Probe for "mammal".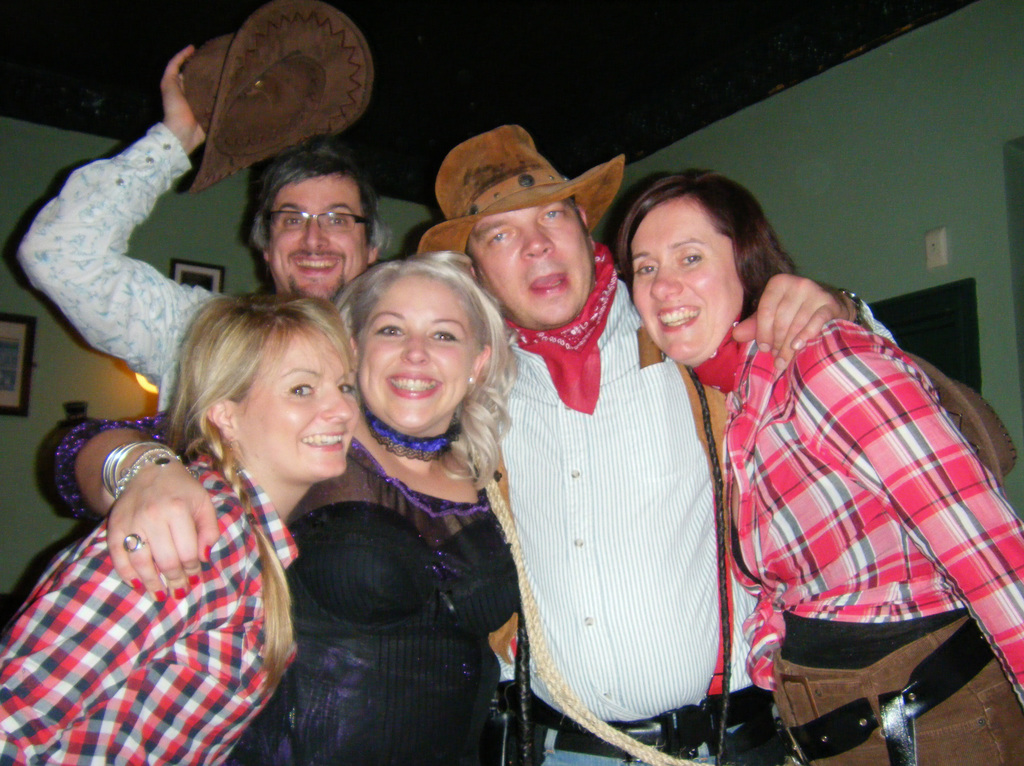
Probe result: [417,124,897,765].
